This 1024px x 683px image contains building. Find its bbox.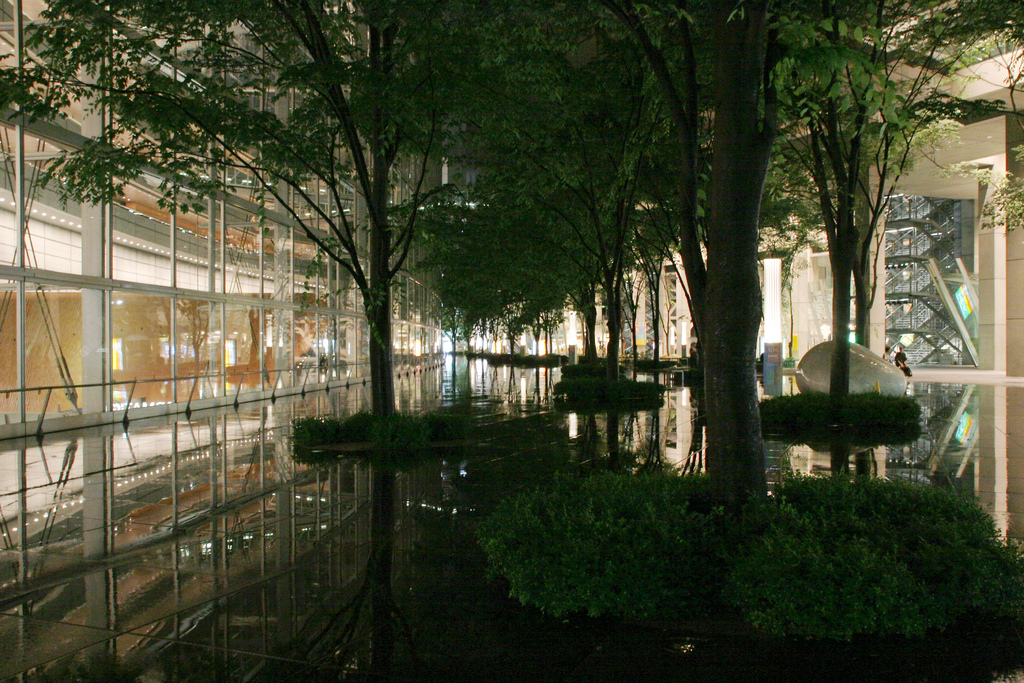
0:0:437:494.
